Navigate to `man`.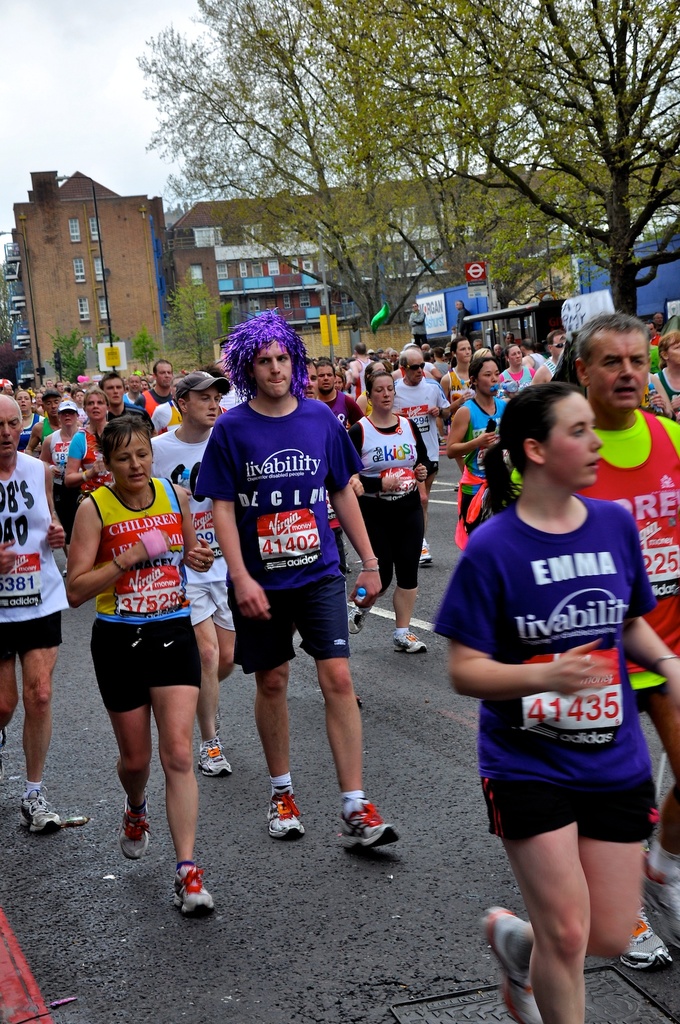
Navigation target: <bbox>152, 374, 229, 778</bbox>.
